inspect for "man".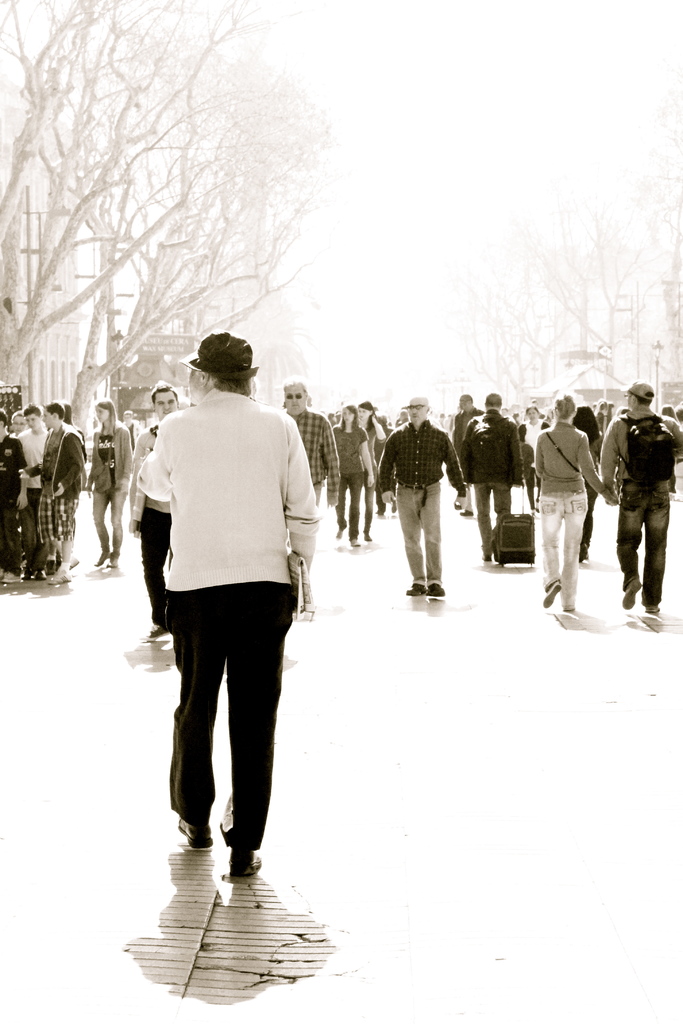
Inspection: [x1=15, y1=405, x2=55, y2=564].
